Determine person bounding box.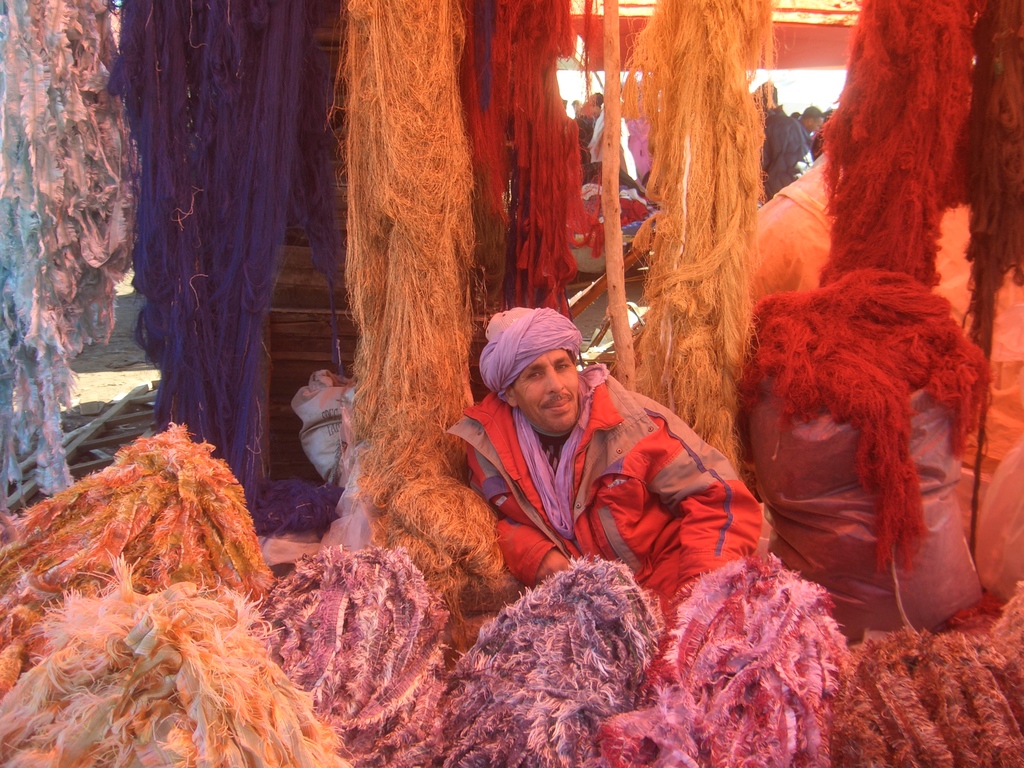
Determined: [754,81,808,199].
